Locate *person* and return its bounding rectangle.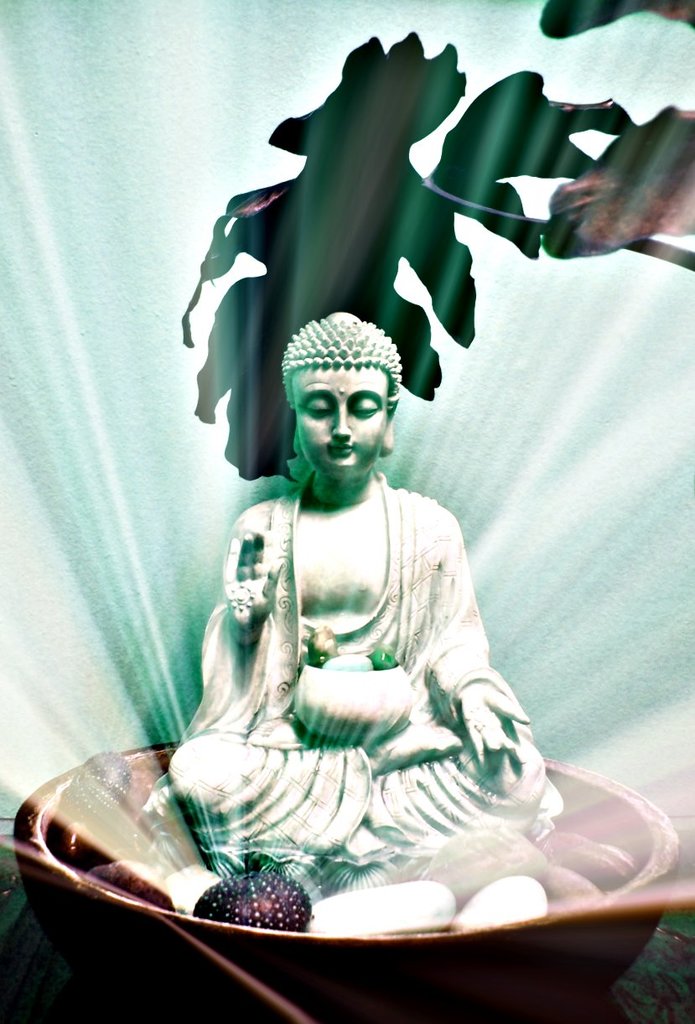
148/311/563/887.
